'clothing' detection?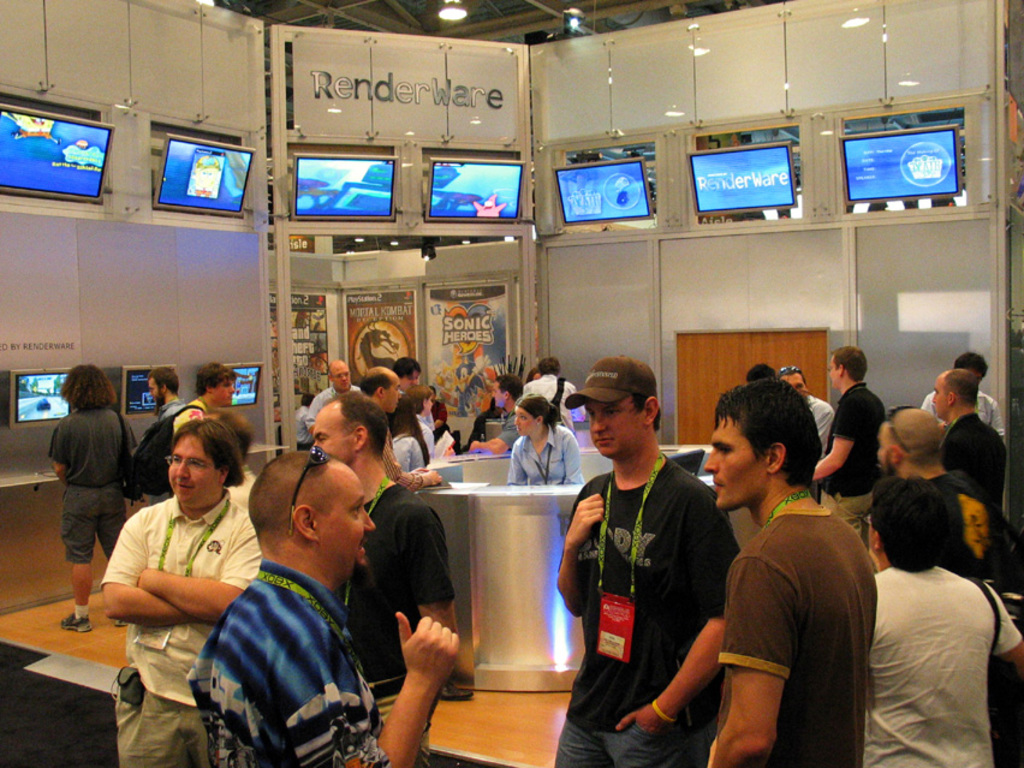
[931, 469, 1006, 576]
